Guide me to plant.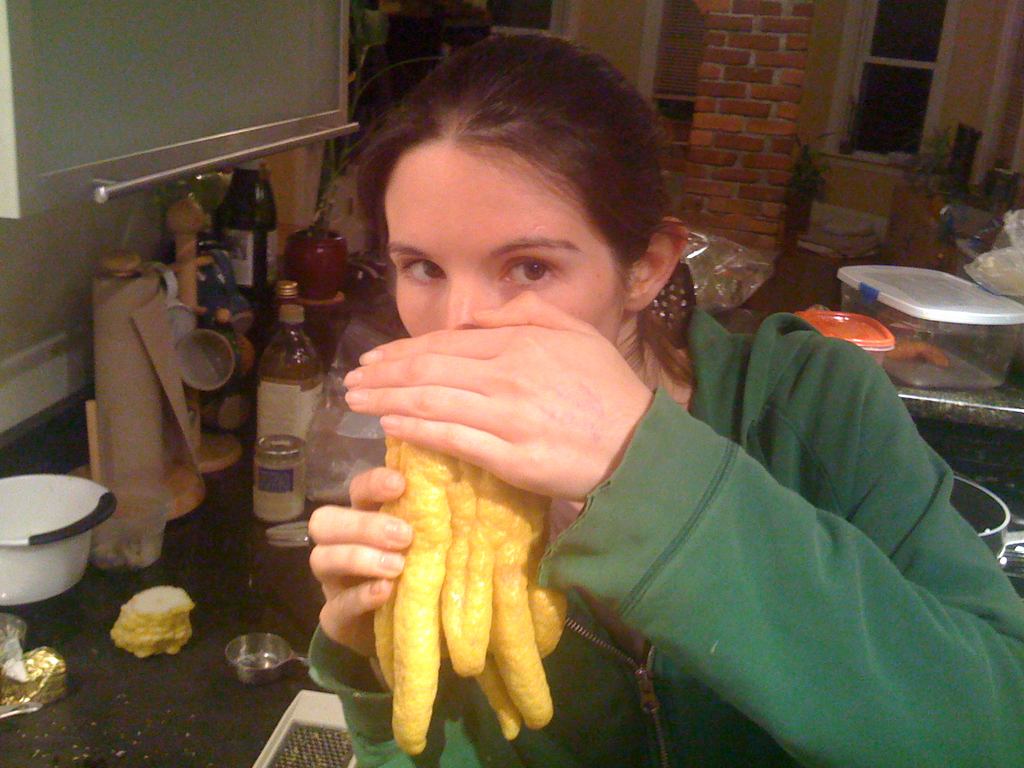
Guidance: select_region(164, 172, 248, 312).
